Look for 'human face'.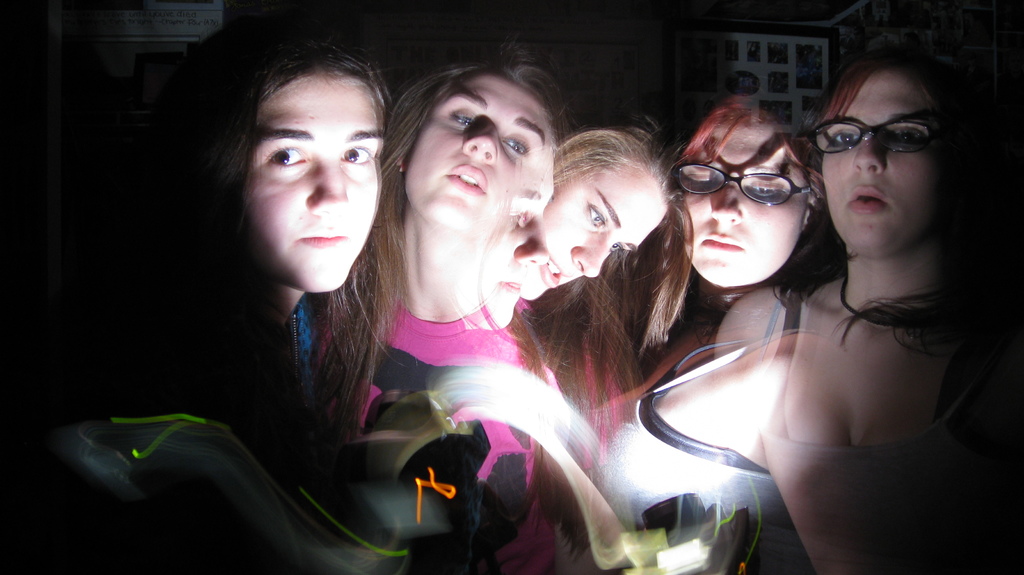
Found: pyautogui.locateOnScreen(241, 70, 383, 291).
